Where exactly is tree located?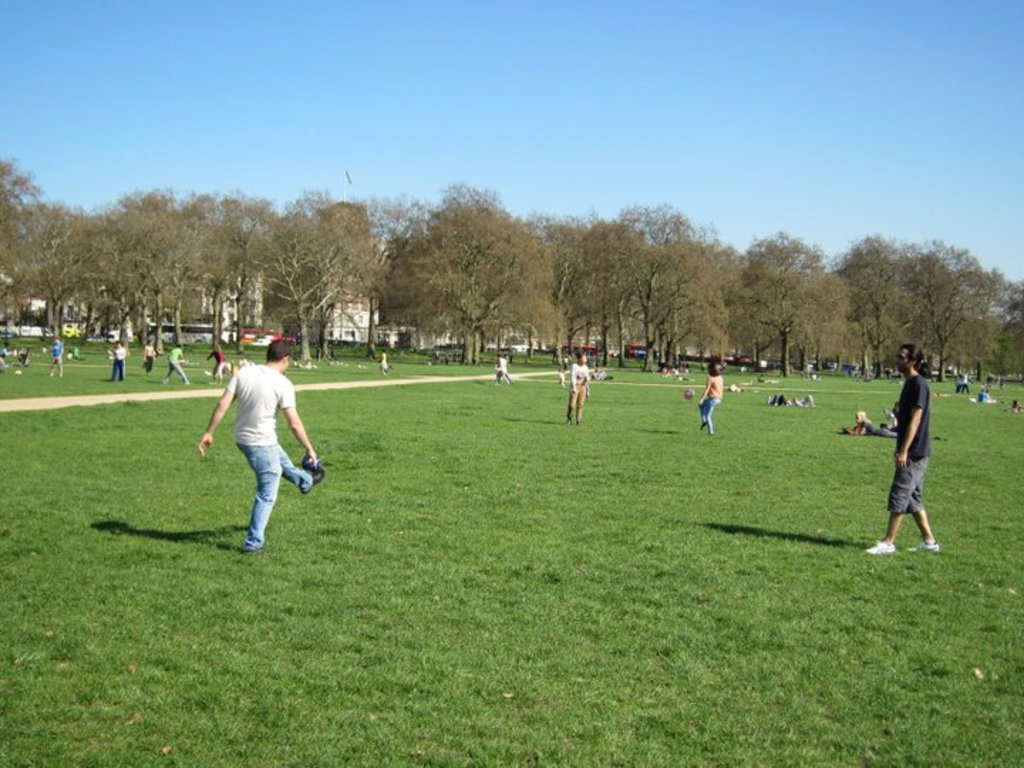
Its bounding box is 44/203/135/384.
